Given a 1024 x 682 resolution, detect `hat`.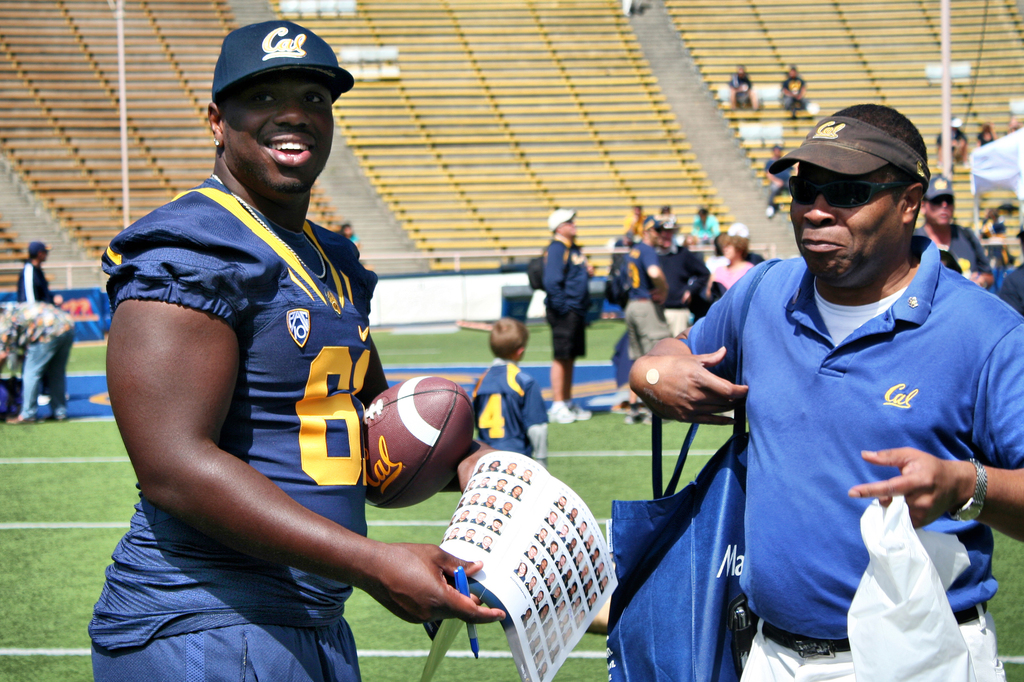
{"left": 30, "top": 240, "right": 53, "bottom": 257}.
